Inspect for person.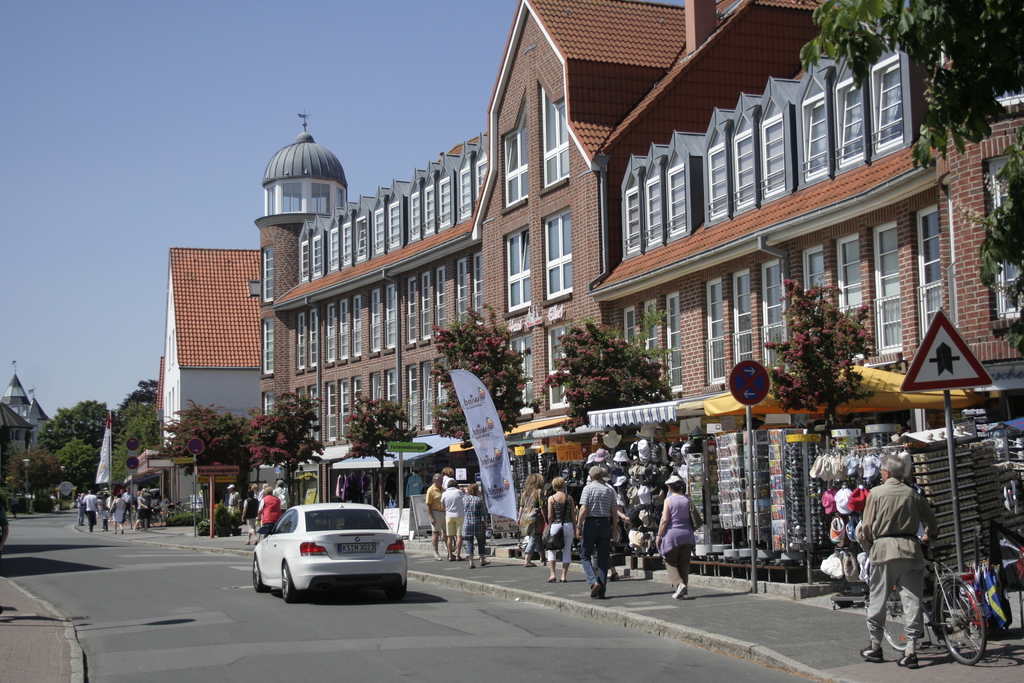
Inspection: crop(439, 473, 468, 552).
